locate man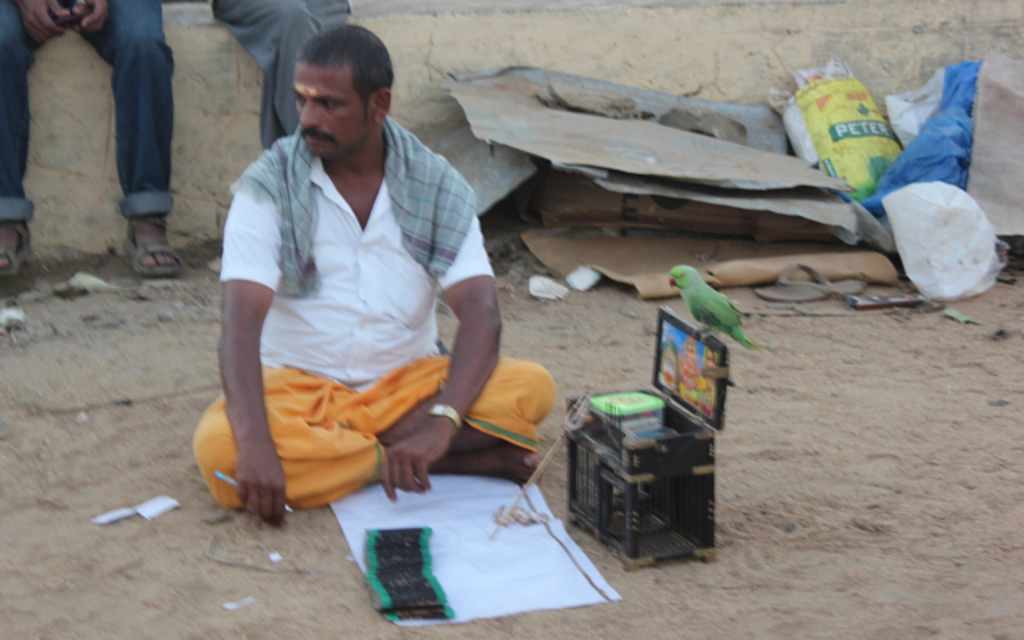
box=[190, 22, 530, 560]
